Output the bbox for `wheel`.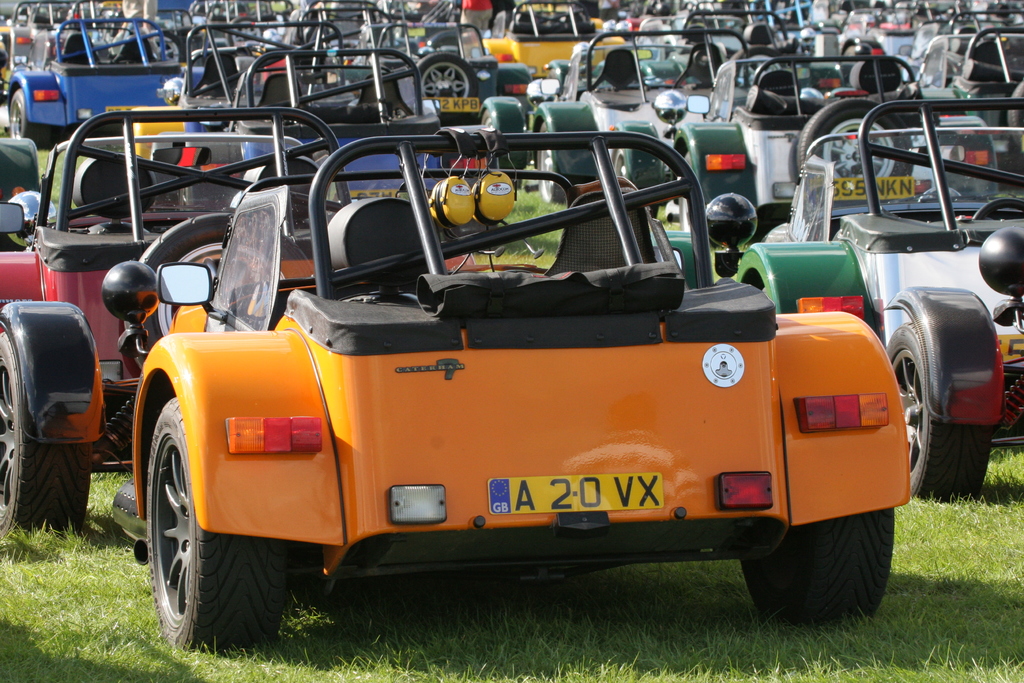
[x1=886, y1=320, x2=992, y2=499].
